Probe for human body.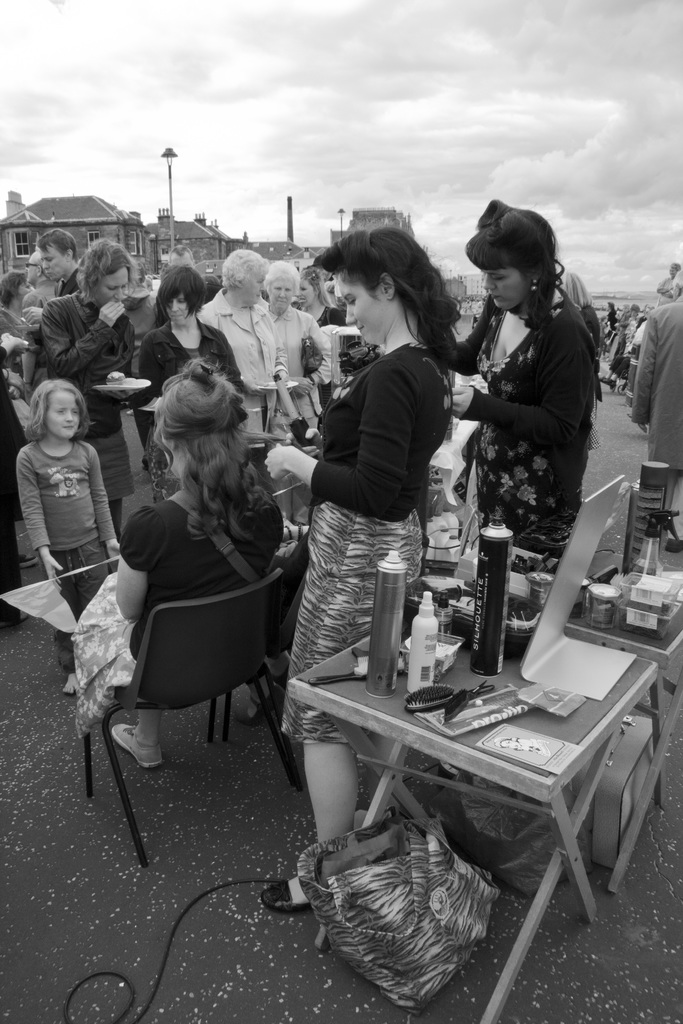
Probe result: pyautogui.locateOnScreen(447, 200, 599, 568).
